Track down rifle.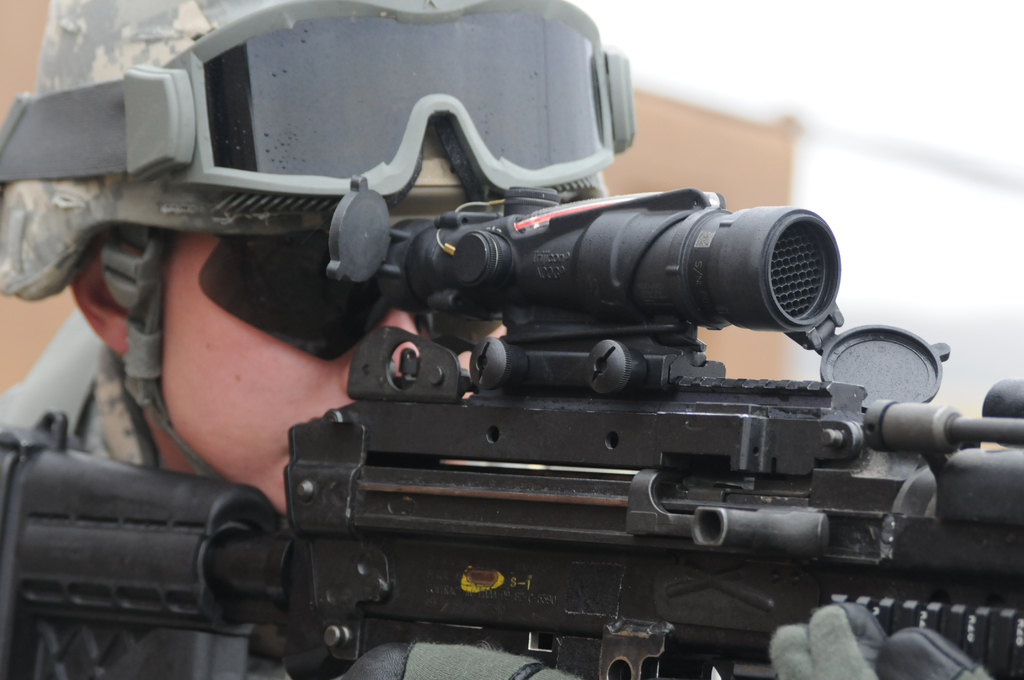
Tracked to rect(0, 176, 1023, 679).
